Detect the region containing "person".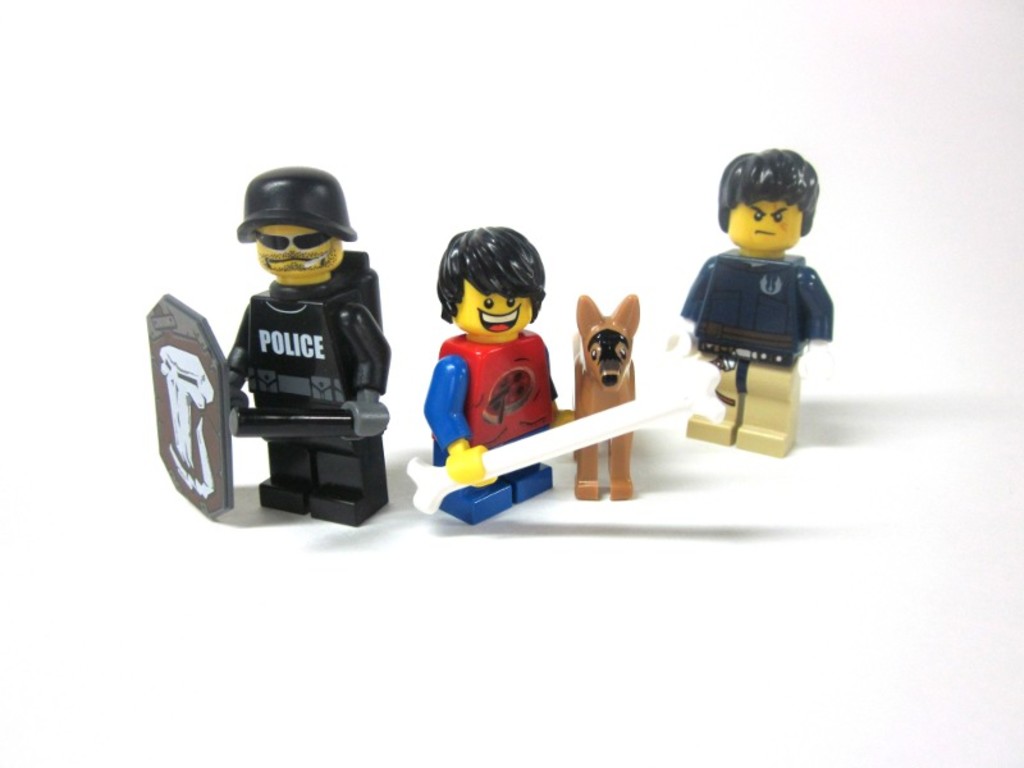
x1=227 y1=168 x2=394 y2=527.
